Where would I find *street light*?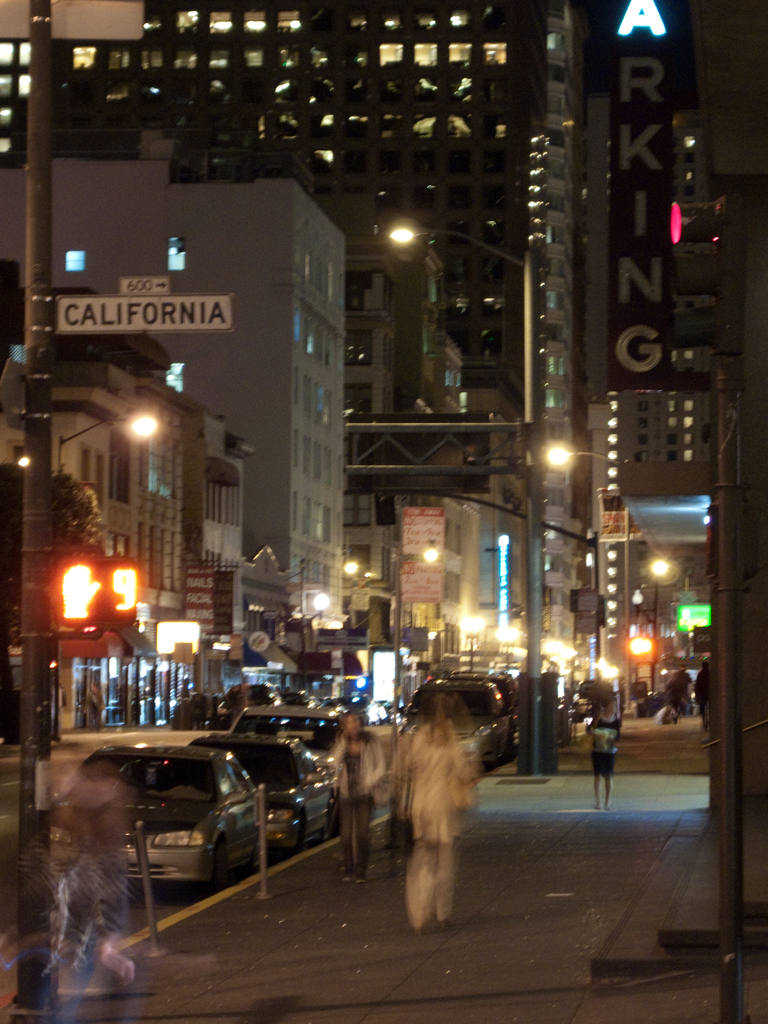
At select_region(56, 406, 157, 742).
